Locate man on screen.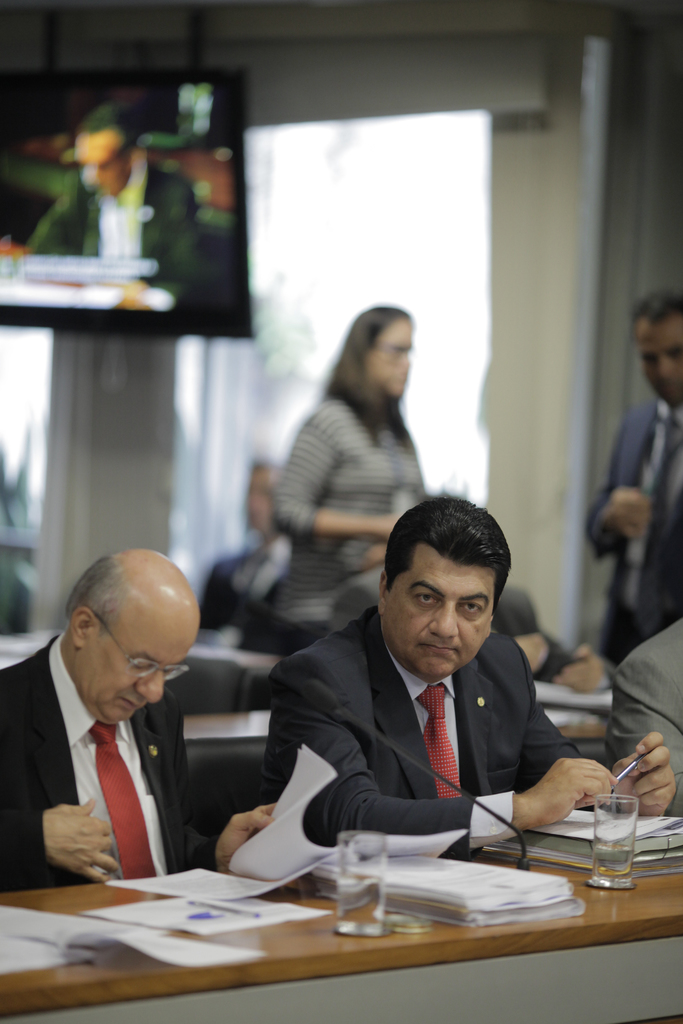
On screen at 28 96 219 311.
